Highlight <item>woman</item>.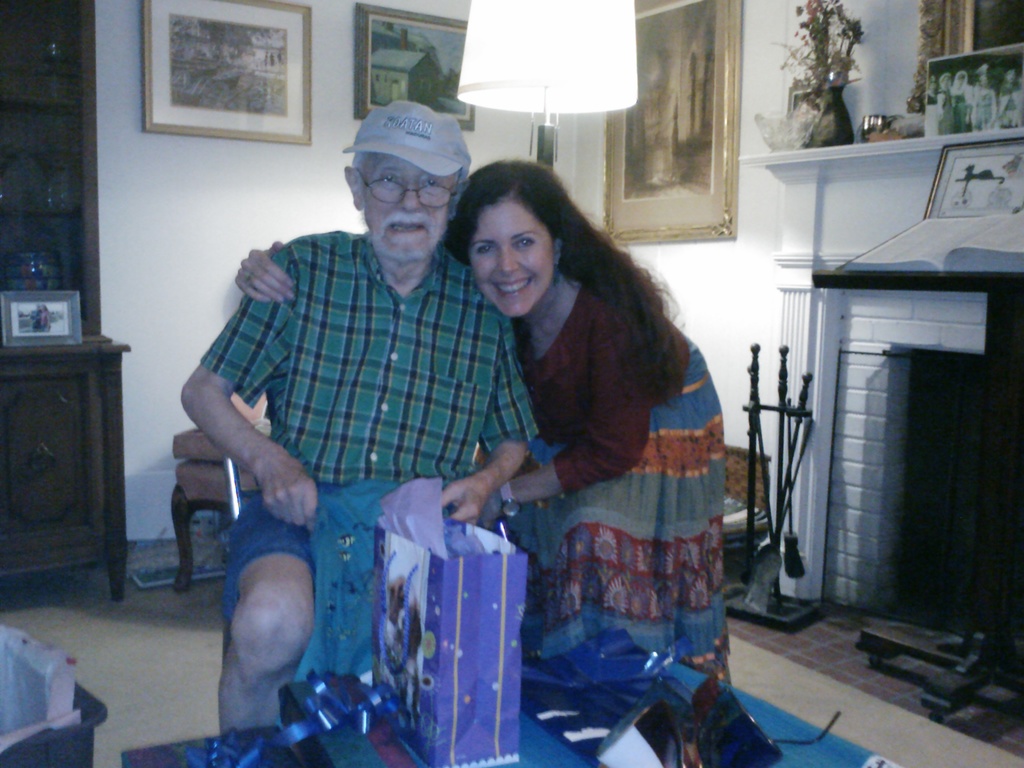
Highlighted region: 230:157:729:691.
